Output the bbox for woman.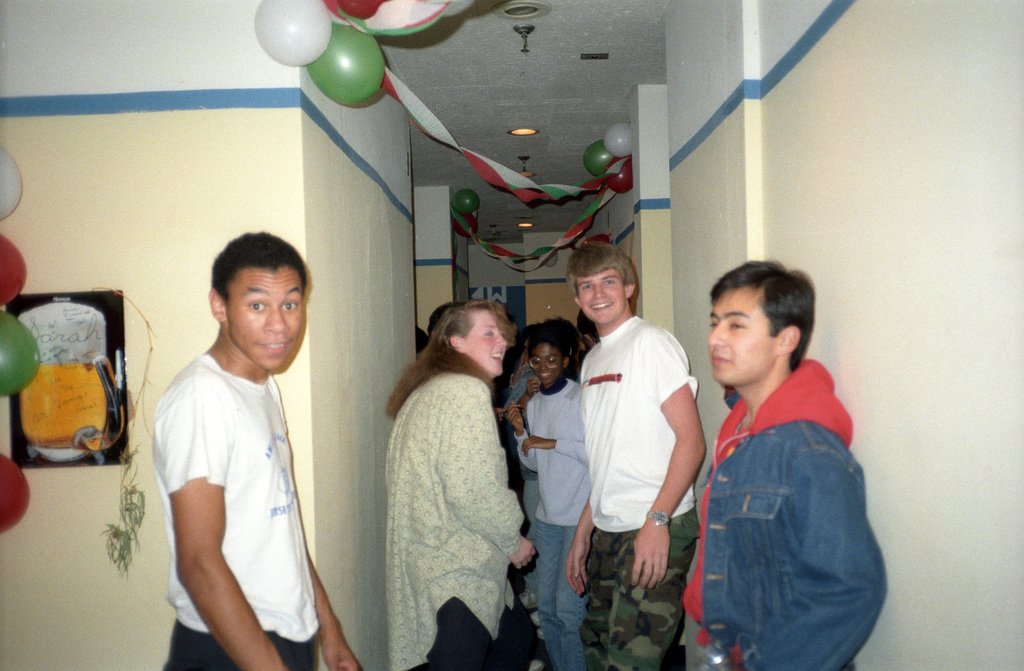
pyautogui.locateOnScreen(362, 292, 531, 670).
